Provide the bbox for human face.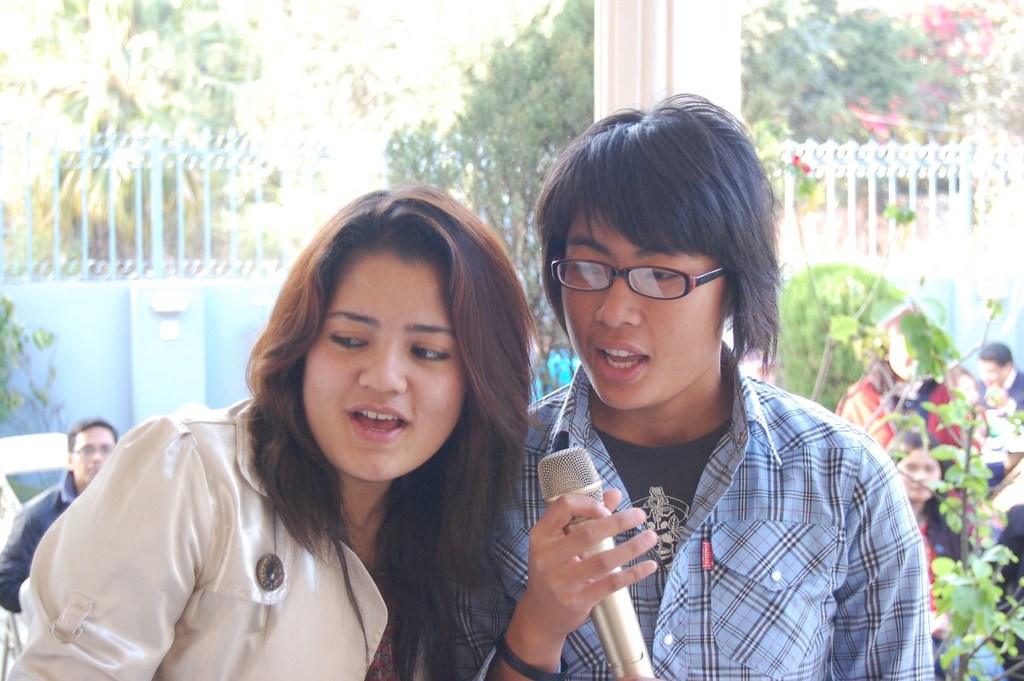
crop(302, 257, 467, 483).
